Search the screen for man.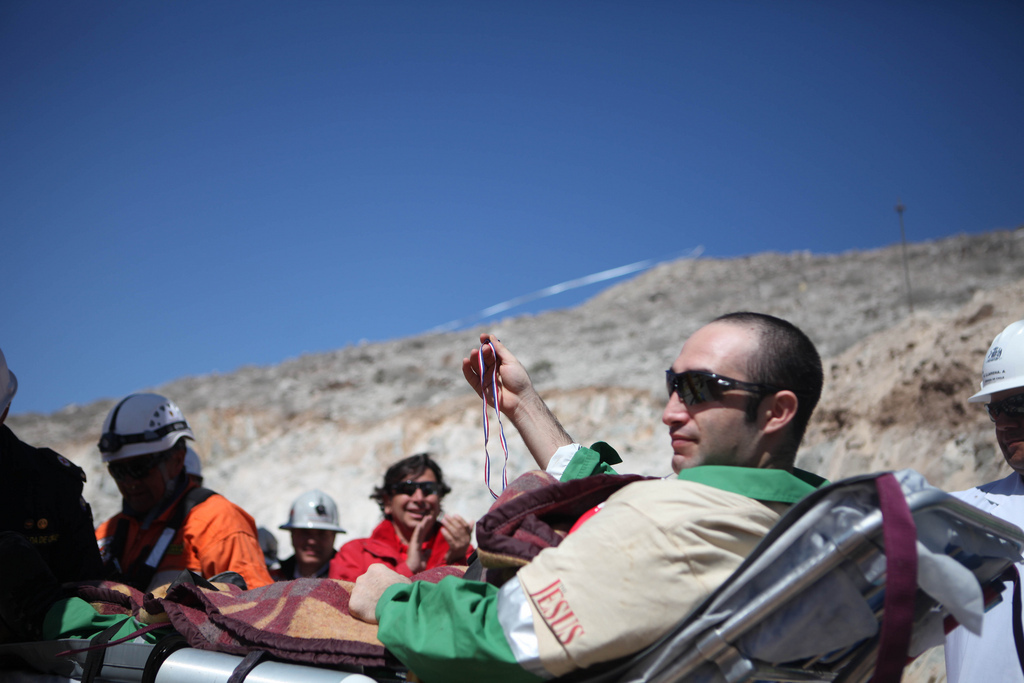
Found at {"x1": 269, "y1": 484, "x2": 355, "y2": 586}.
